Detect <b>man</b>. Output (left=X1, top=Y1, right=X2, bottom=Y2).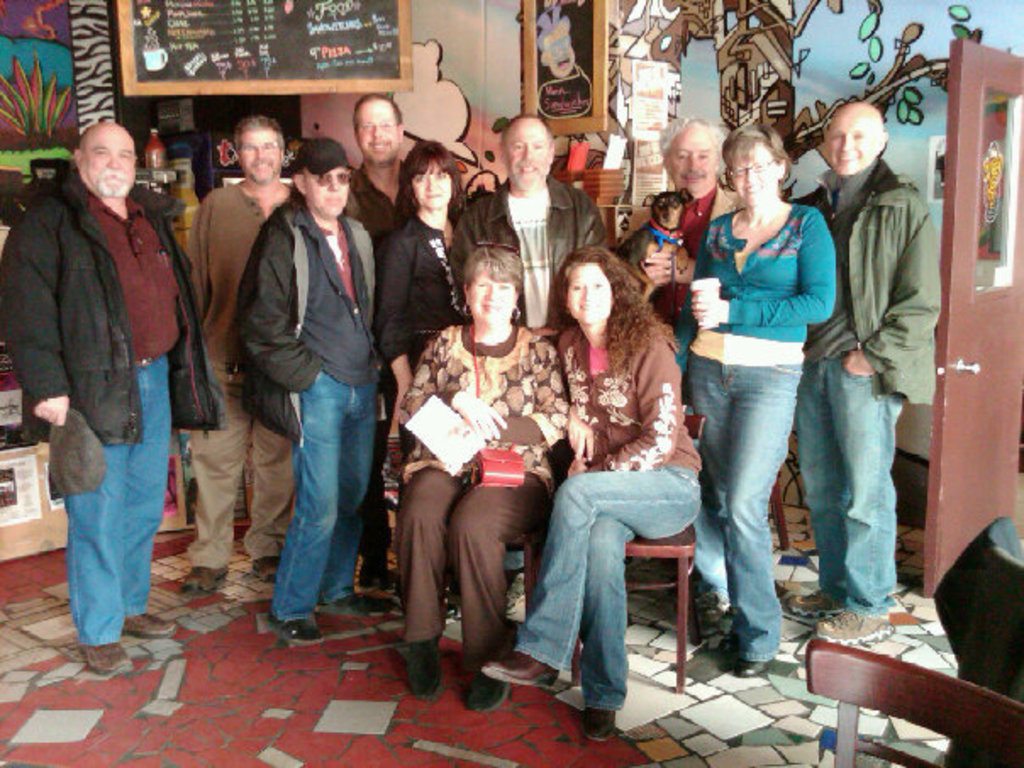
(left=778, top=103, right=943, bottom=649).
